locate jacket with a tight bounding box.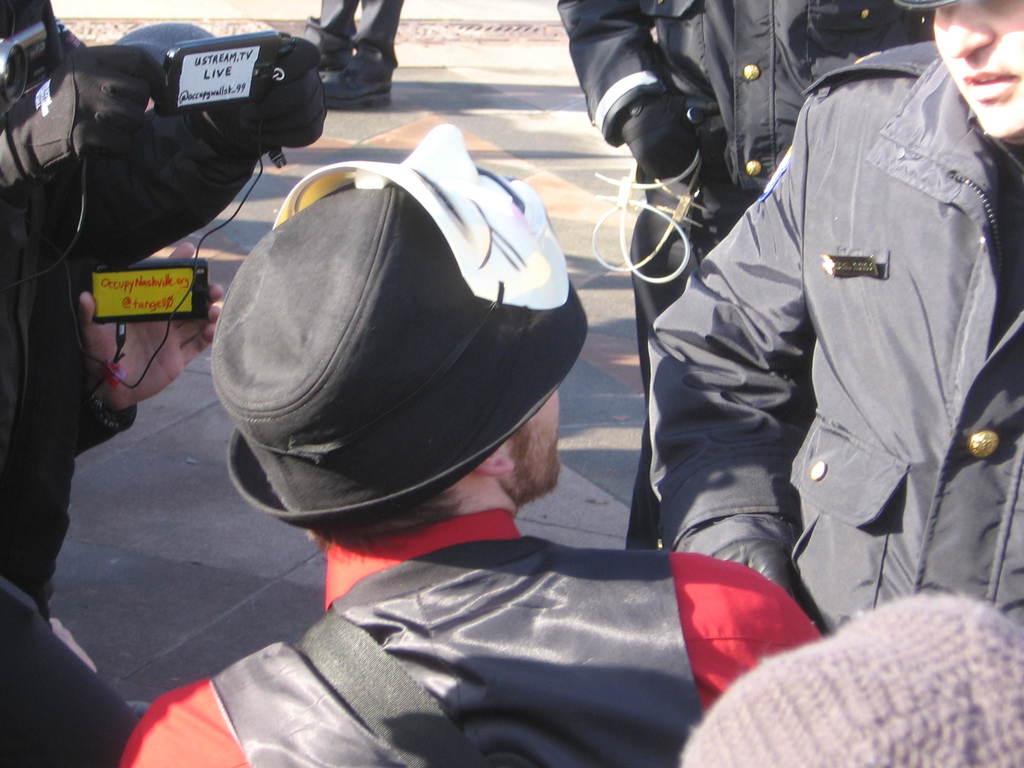
(x1=641, y1=0, x2=991, y2=623).
